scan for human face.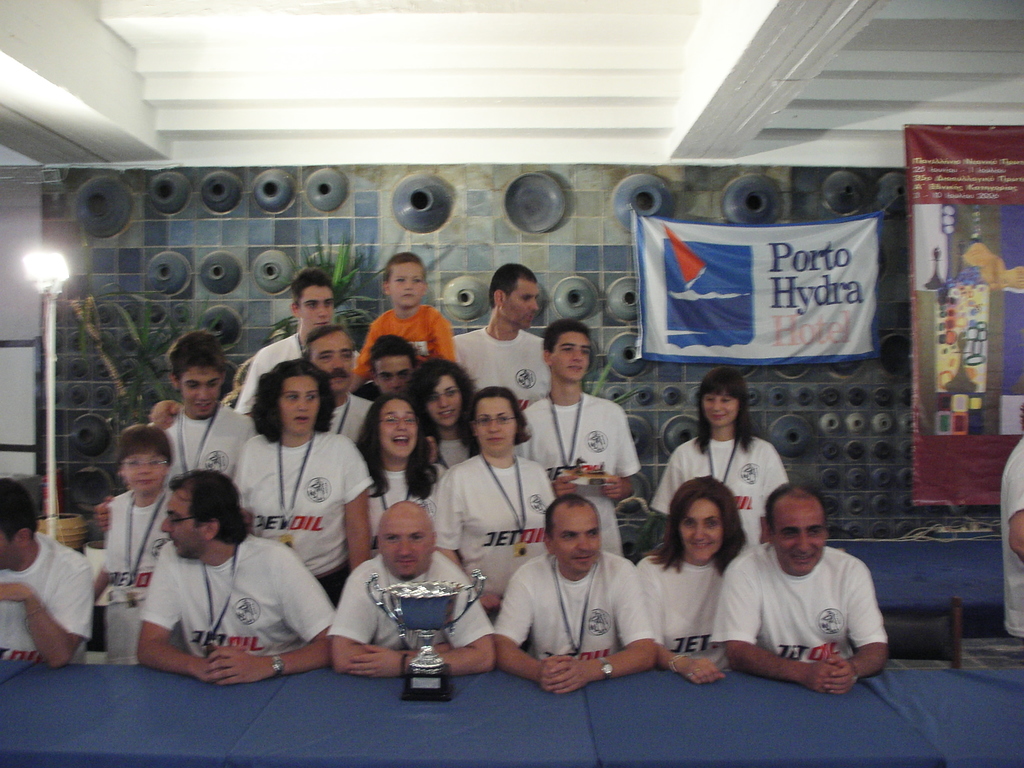
Scan result: 163/484/200/560.
